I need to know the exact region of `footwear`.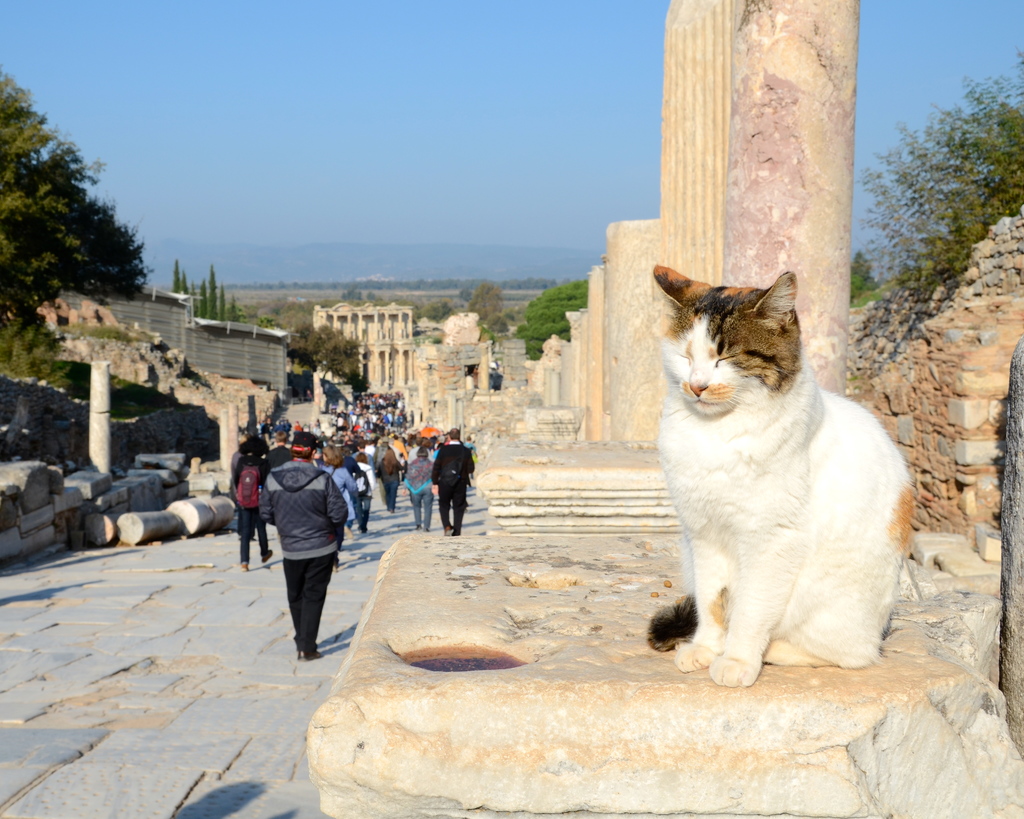
Region: (444, 527, 453, 534).
